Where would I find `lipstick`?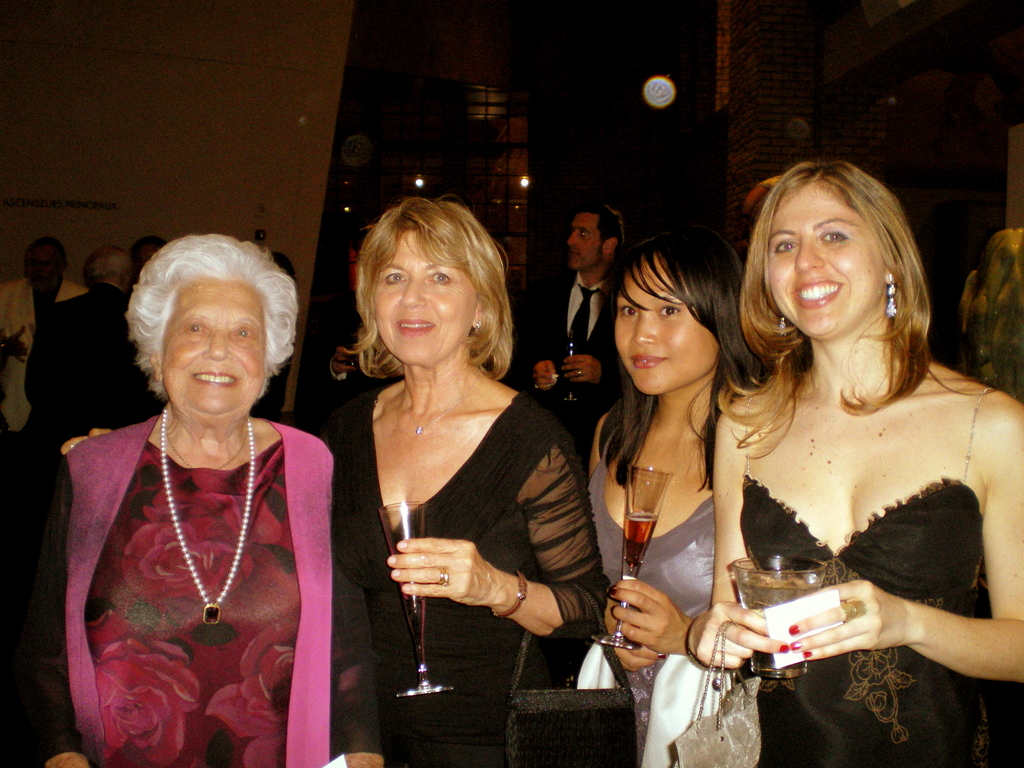
At {"x1": 791, "y1": 275, "x2": 844, "y2": 310}.
